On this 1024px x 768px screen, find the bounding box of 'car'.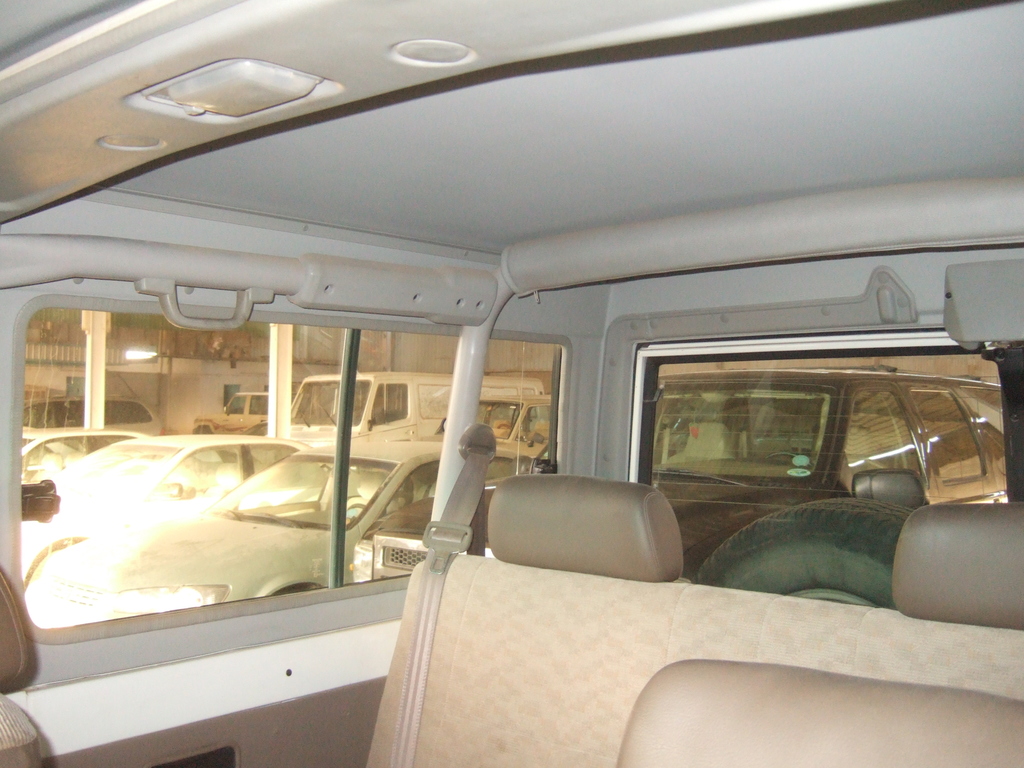
Bounding box: locate(412, 380, 843, 471).
